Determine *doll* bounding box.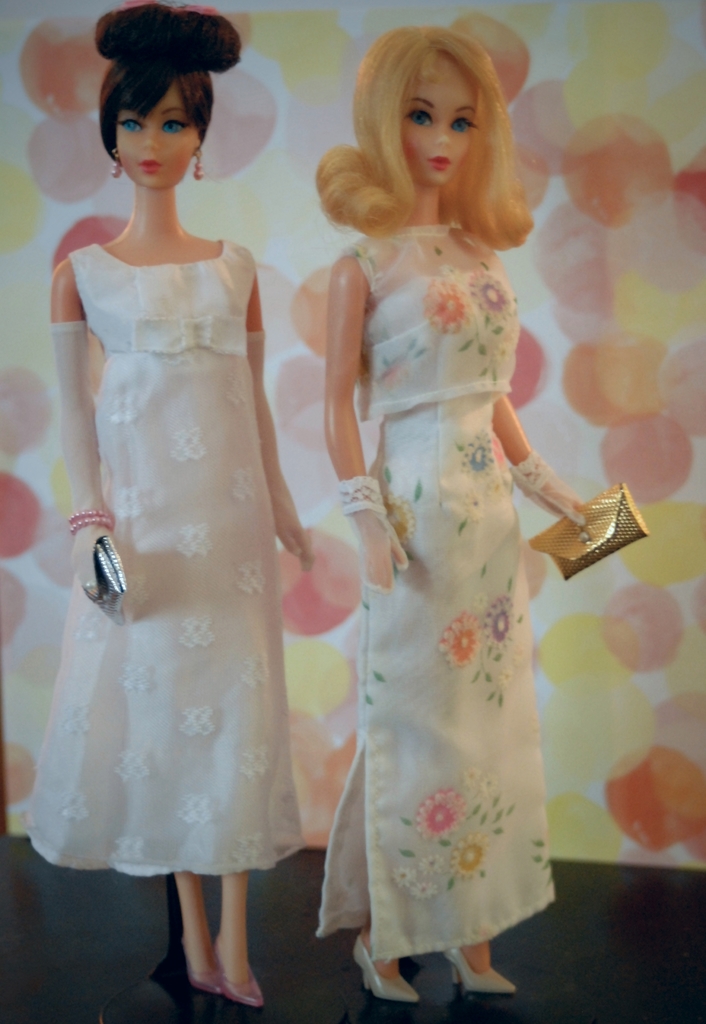
Determined: x1=22, y1=3, x2=311, y2=1005.
